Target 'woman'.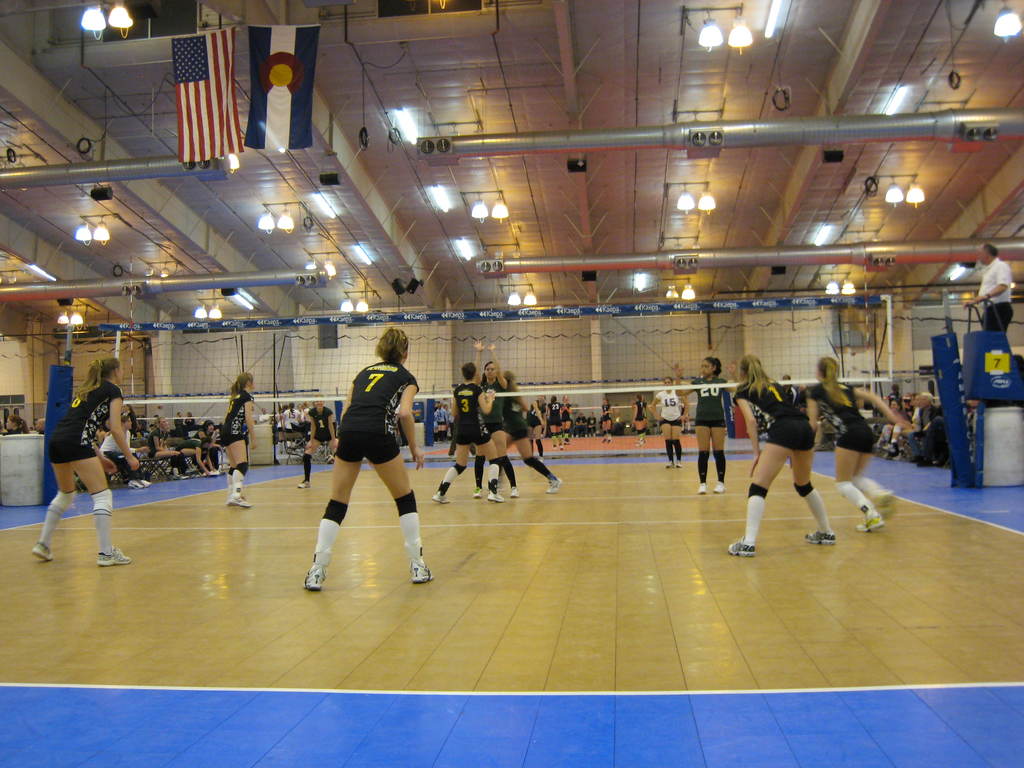
Target region: region(176, 434, 218, 477).
